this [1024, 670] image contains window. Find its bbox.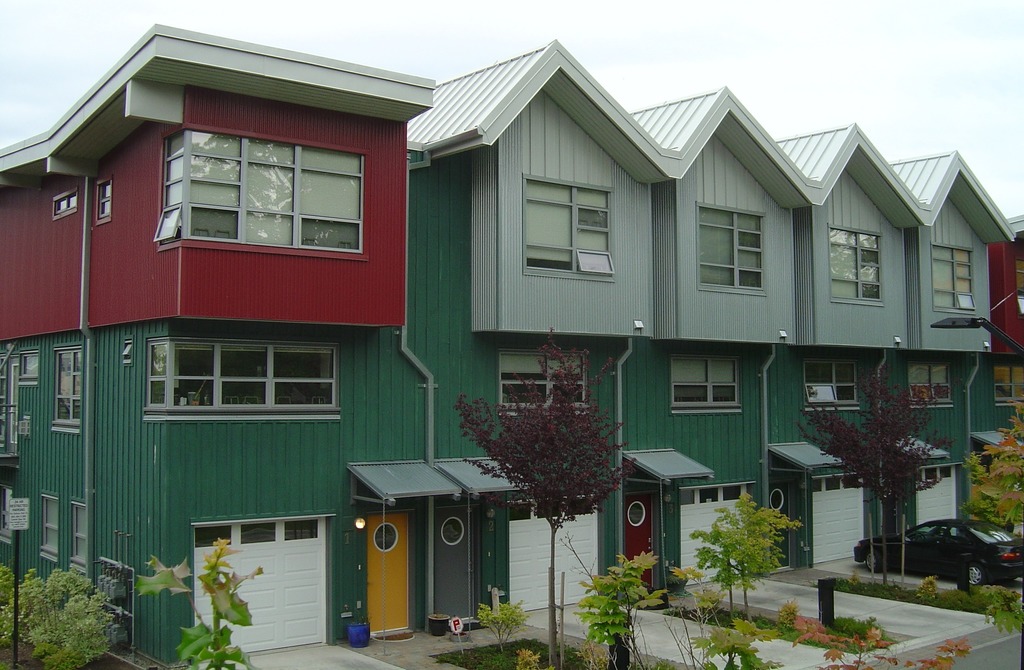
detection(929, 240, 979, 314).
